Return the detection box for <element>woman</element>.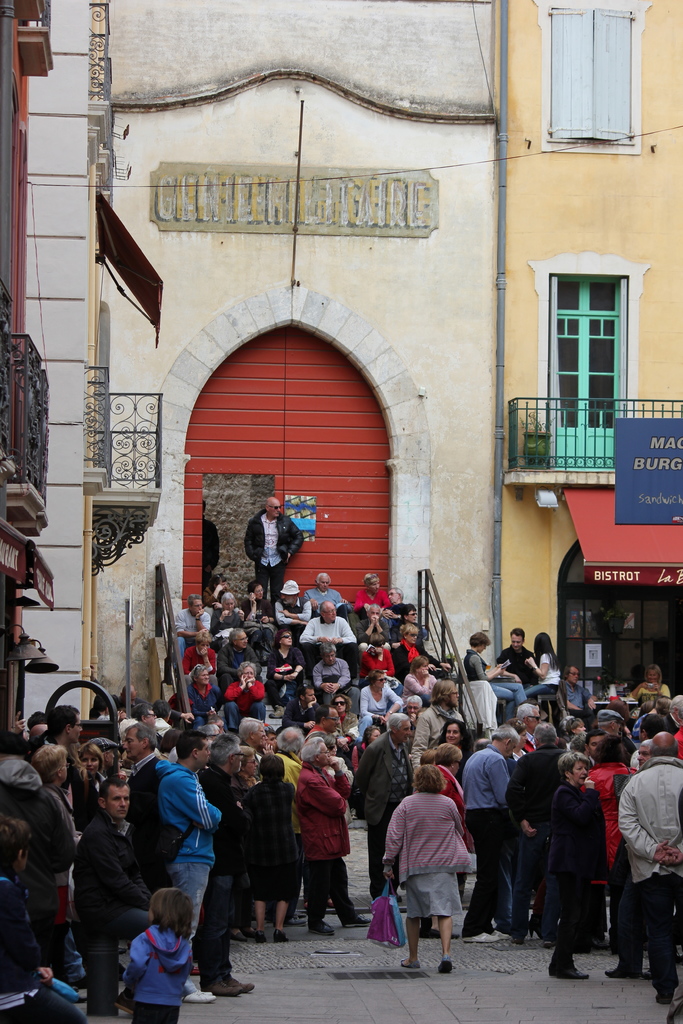
(x1=379, y1=771, x2=491, y2=963).
